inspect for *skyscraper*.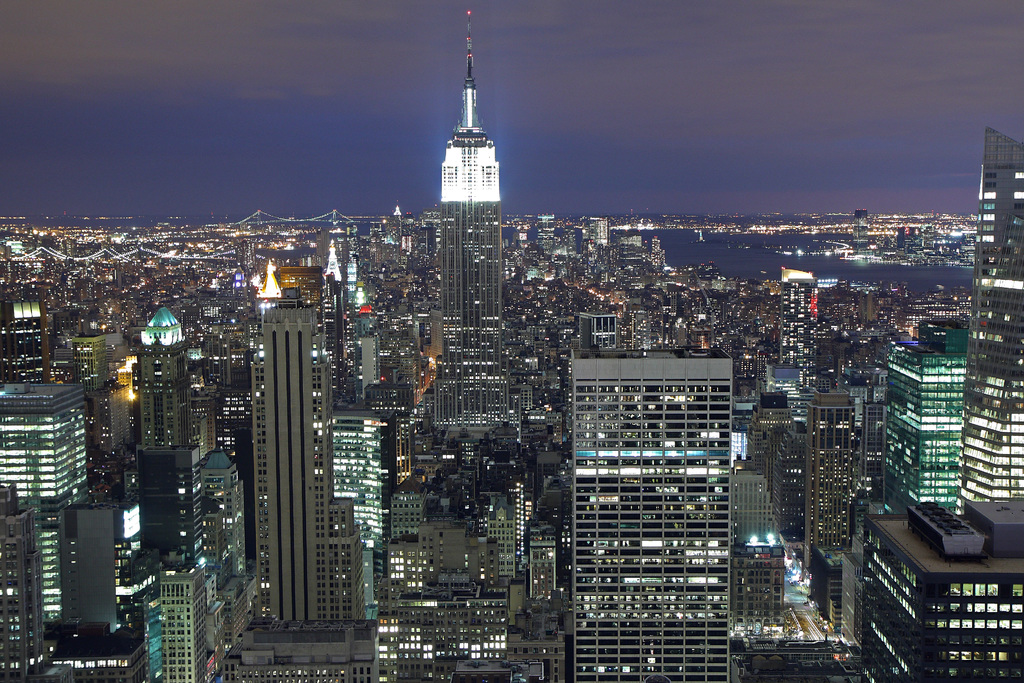
Inspection: 251:292:369:637.
